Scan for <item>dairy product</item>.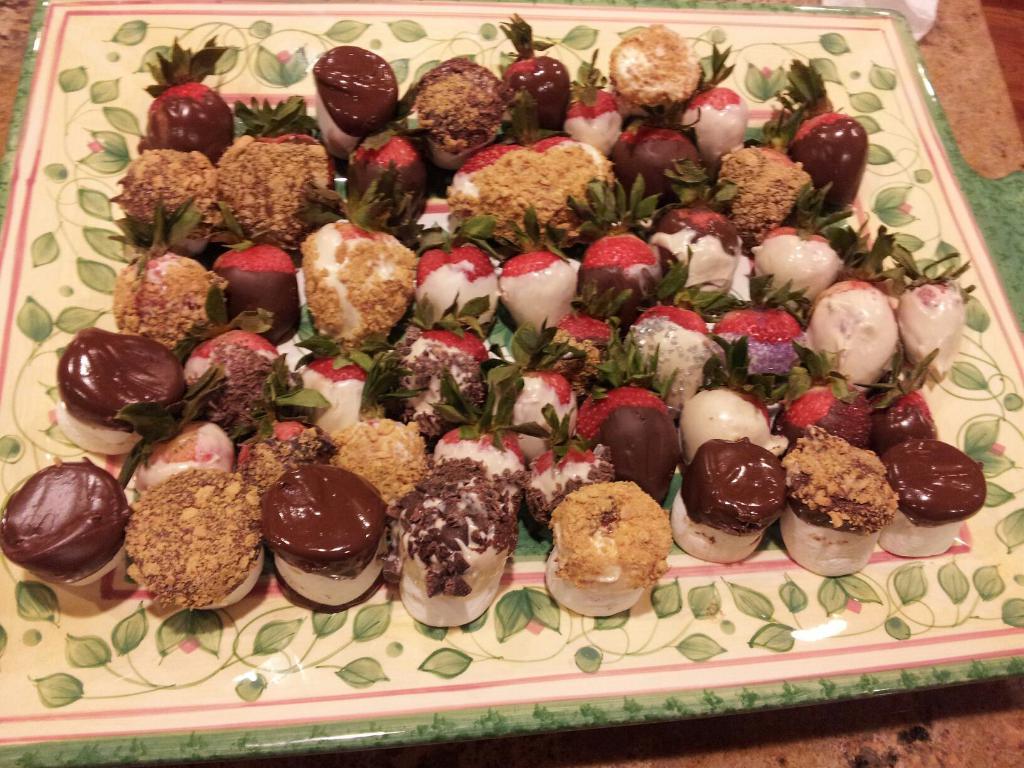
Scan result: bbox=(609, 409, 673, 503).
